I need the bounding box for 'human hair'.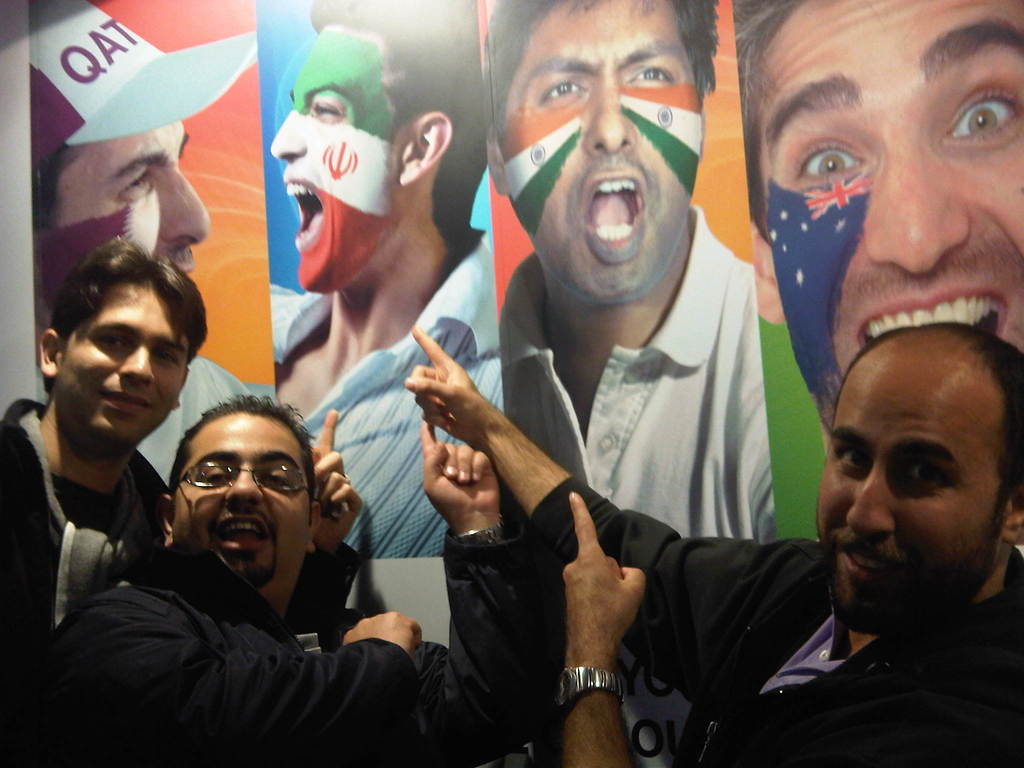
Here it is: locate(34, 243, 184, 421).
